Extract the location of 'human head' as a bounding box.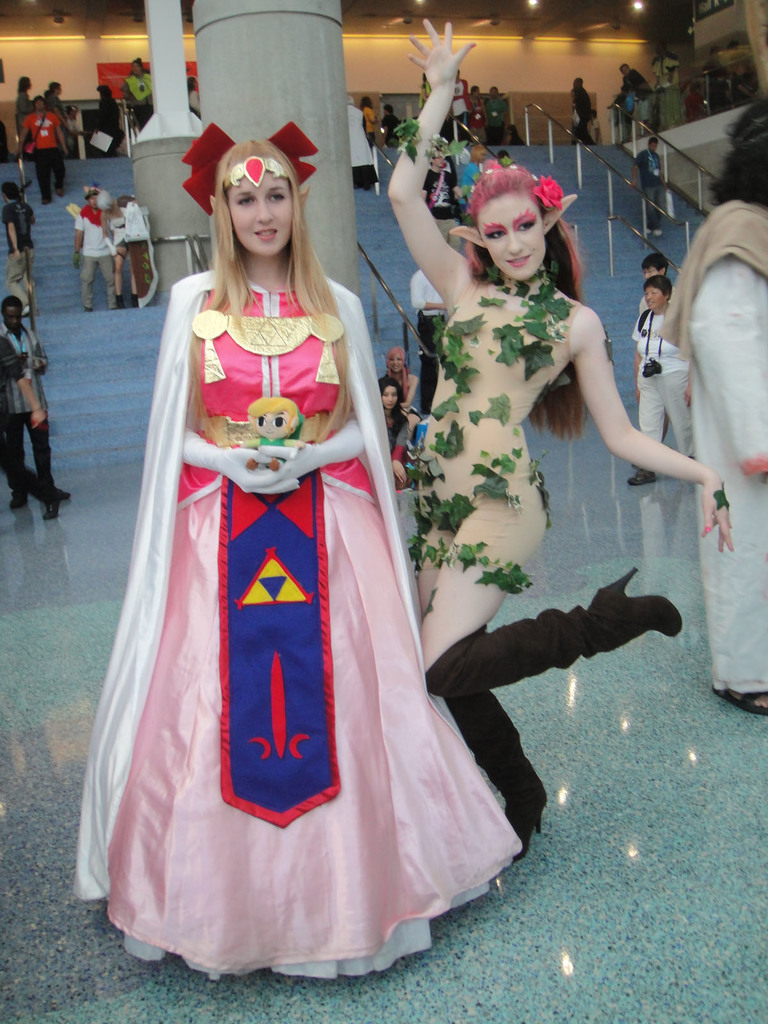
bbox=[620, 61, 632, 76].
